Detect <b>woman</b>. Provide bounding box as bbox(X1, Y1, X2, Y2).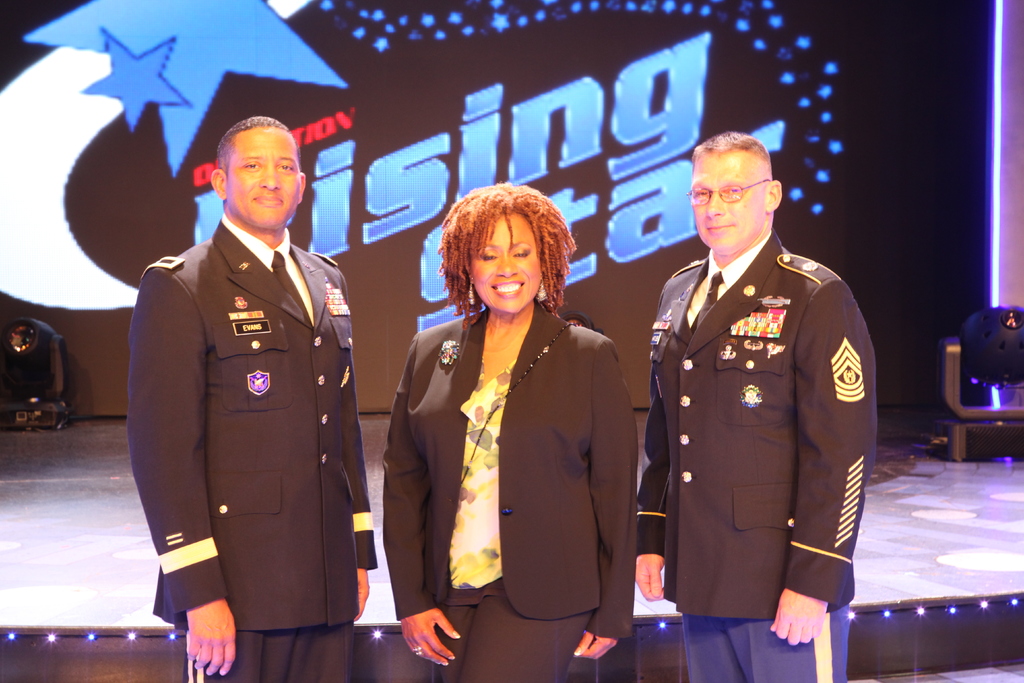
bbox(383, 194, 639, 671).
